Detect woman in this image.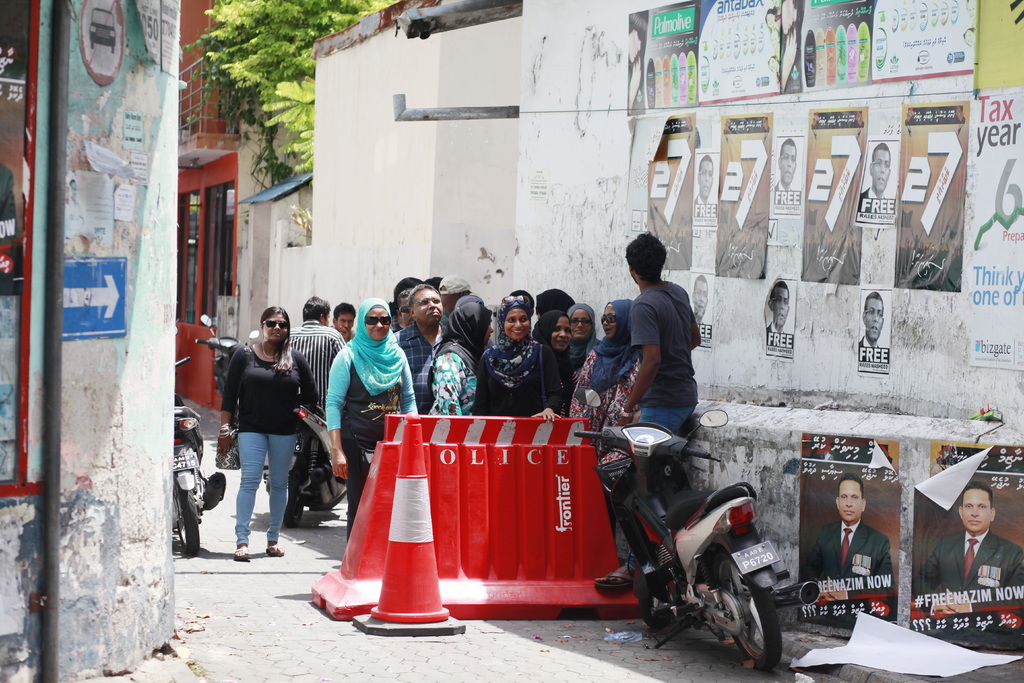
Detection: 566/299/597/371.
